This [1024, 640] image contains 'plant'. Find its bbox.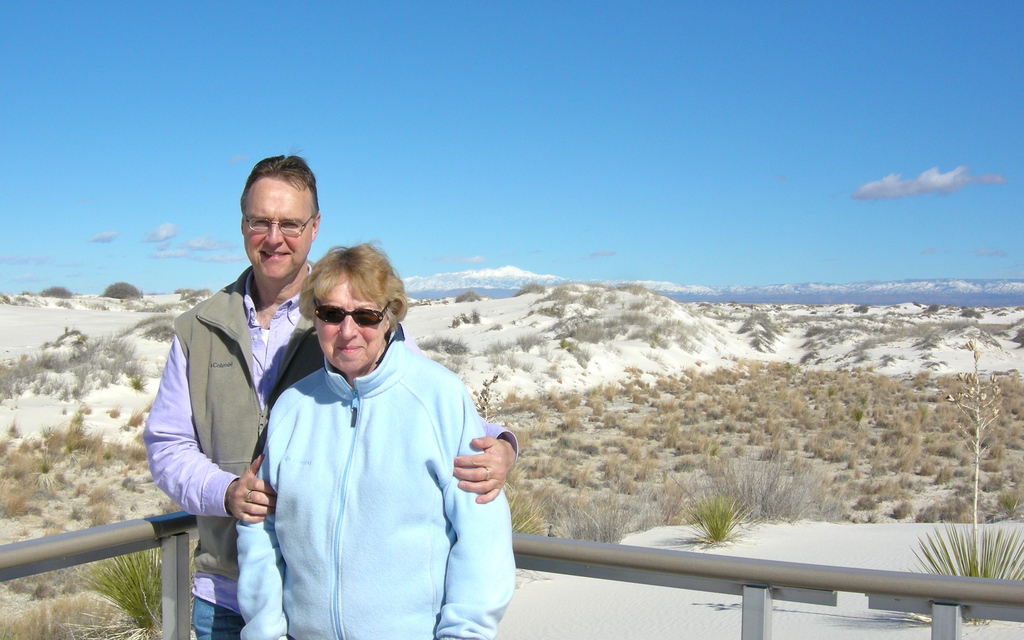
locate(678, 497, 774, 564).
